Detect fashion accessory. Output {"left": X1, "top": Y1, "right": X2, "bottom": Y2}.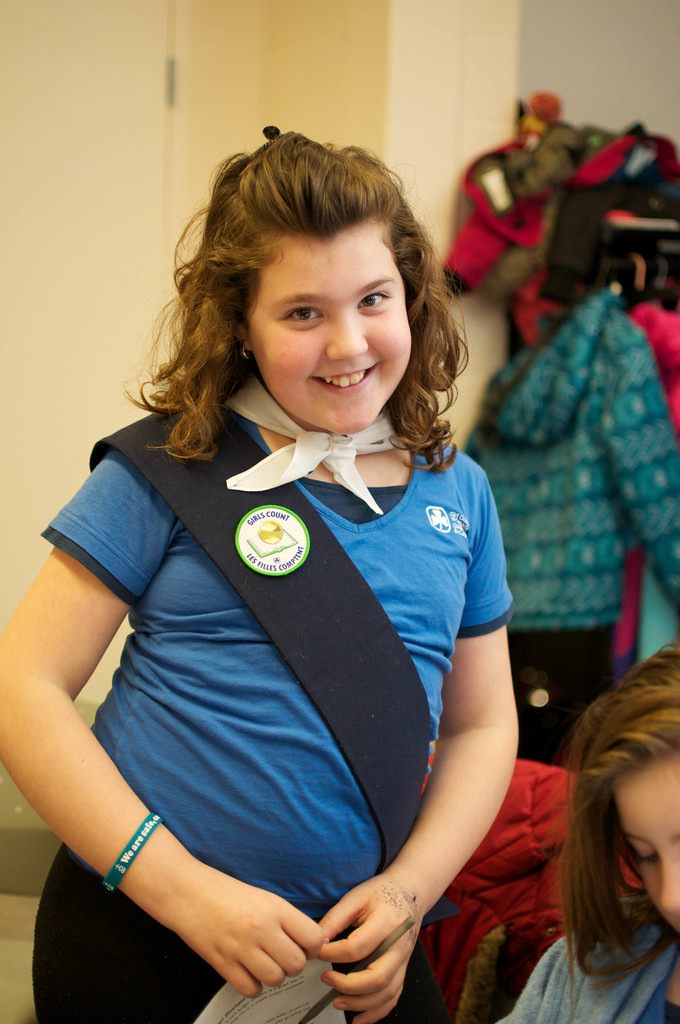
{"left": 217, "top": 371, "right": 410, "bottom": 519}.
